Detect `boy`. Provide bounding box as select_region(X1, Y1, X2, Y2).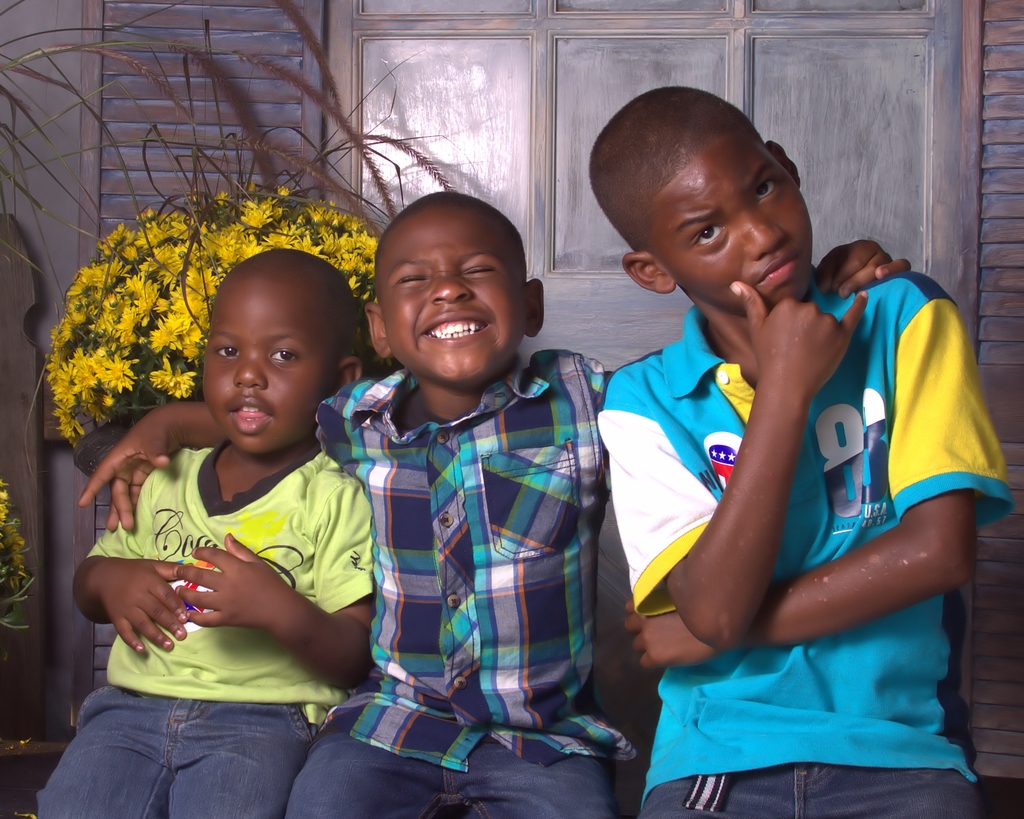
select_region(38, 246, 377, 818).
